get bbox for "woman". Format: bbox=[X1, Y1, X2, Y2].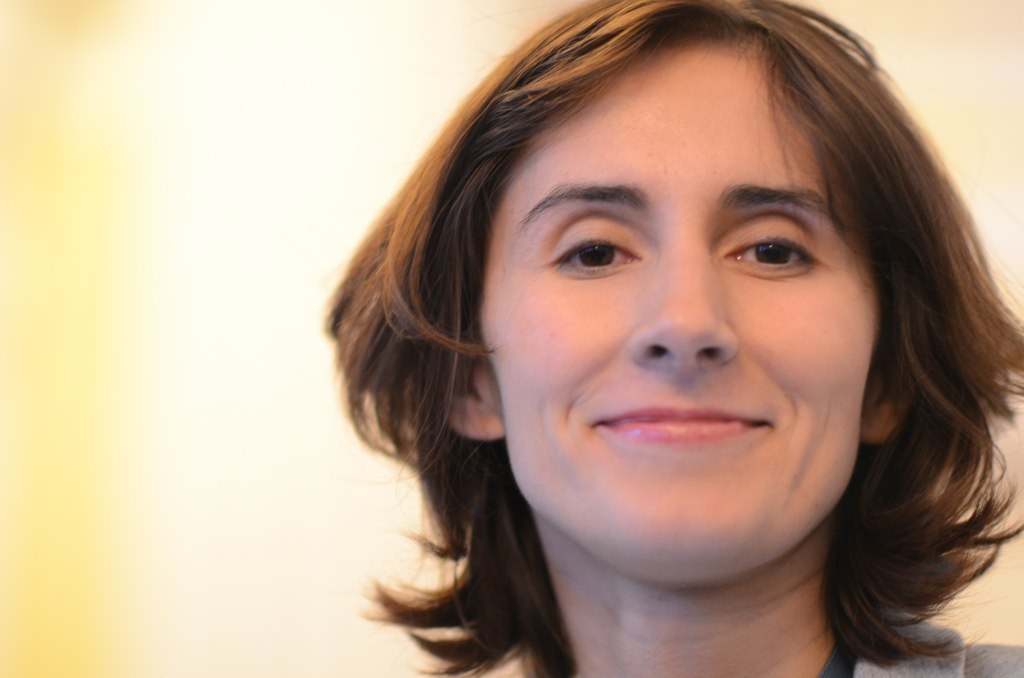
bbox=[314, 0, 1023, 677].
